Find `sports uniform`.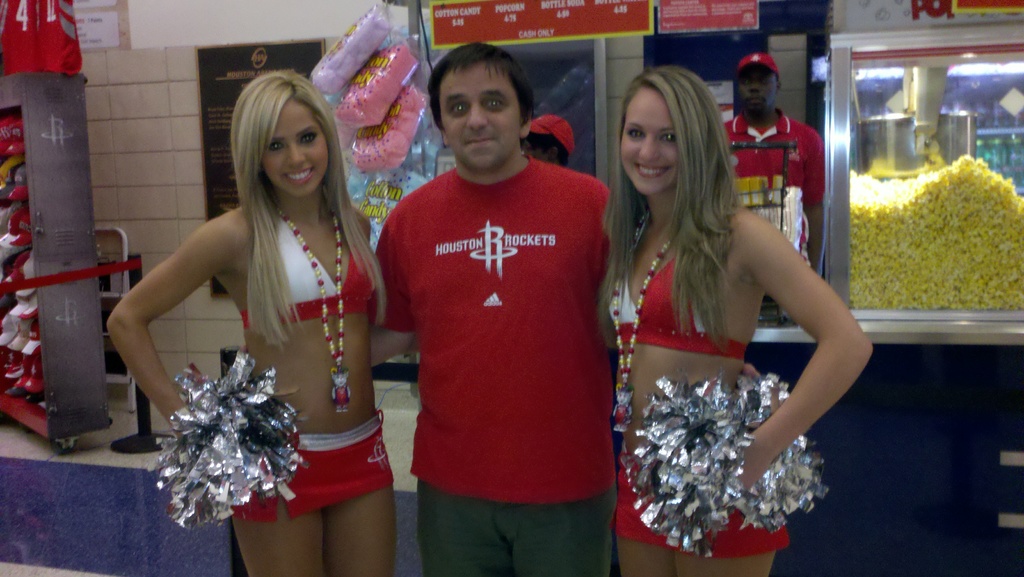
locate(0, 205, 25, 240).
